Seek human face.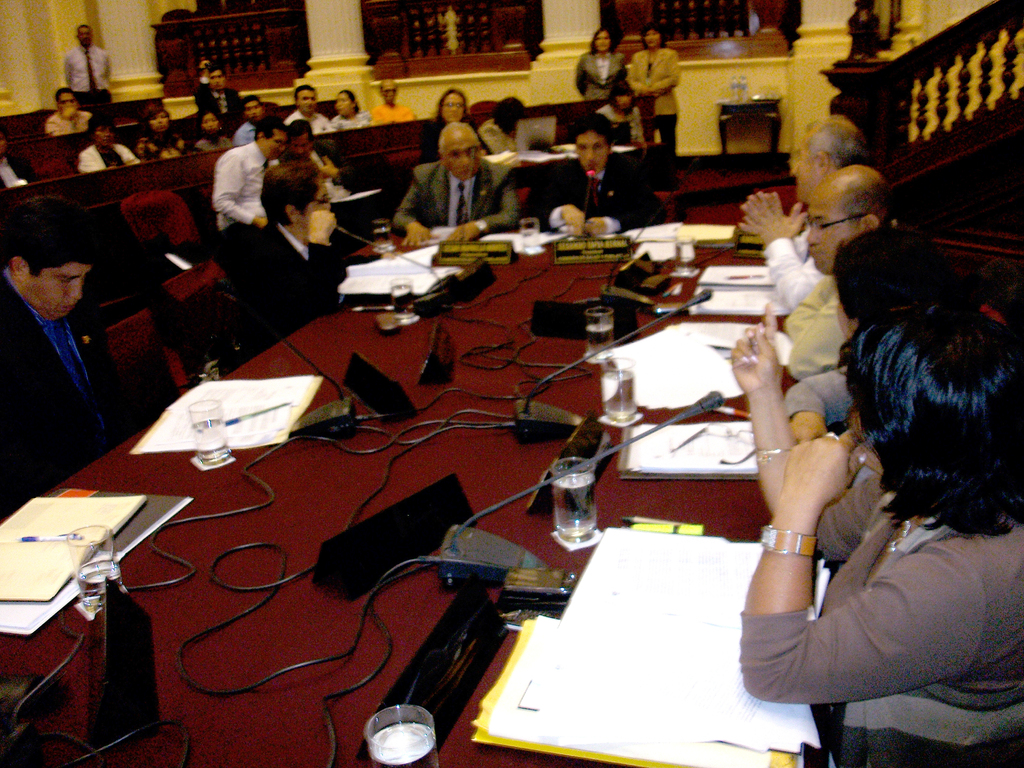
(293, 173, 326, 220).
